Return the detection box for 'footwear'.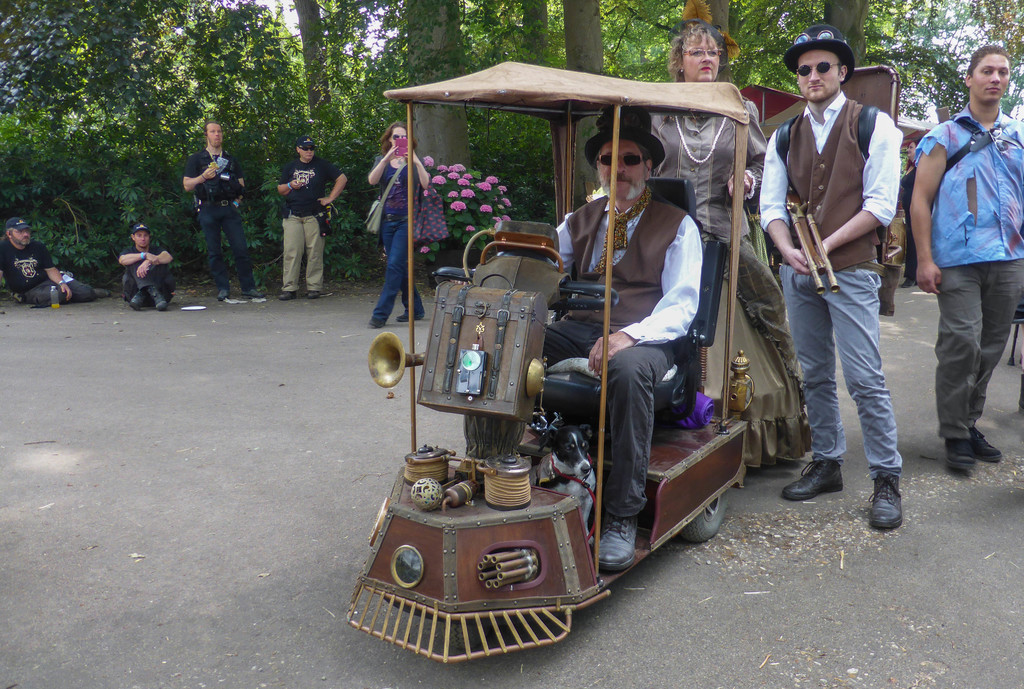
[781,458,845,501].
